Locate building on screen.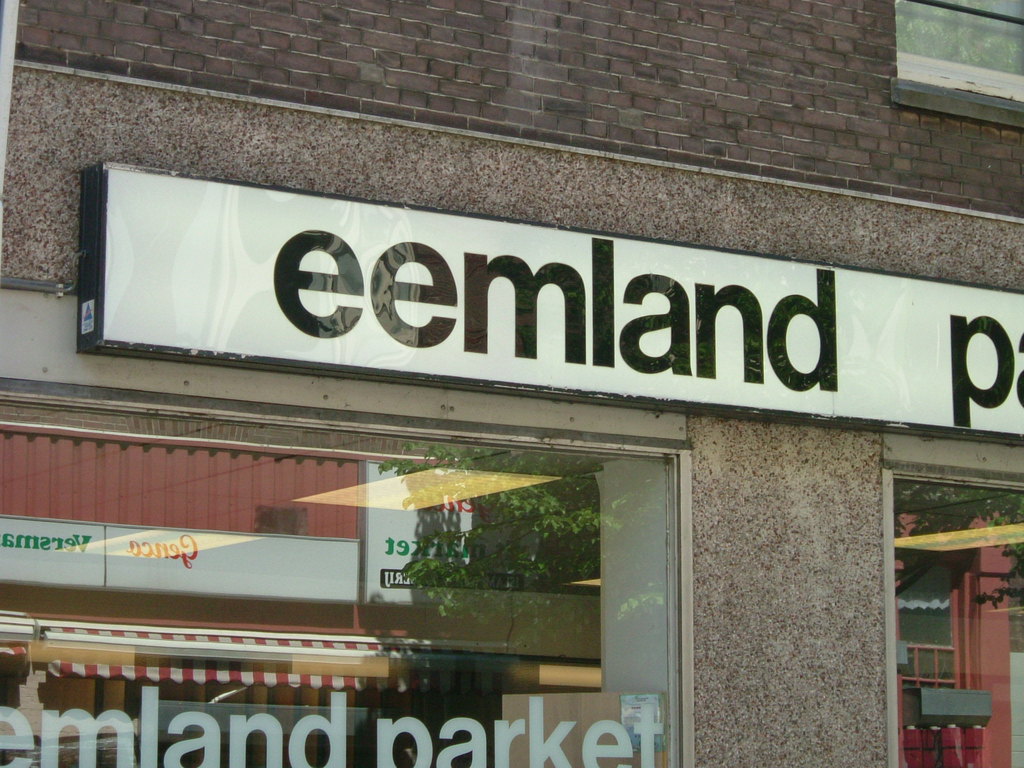
On screen at detection(0, 0, 1023, 767).
